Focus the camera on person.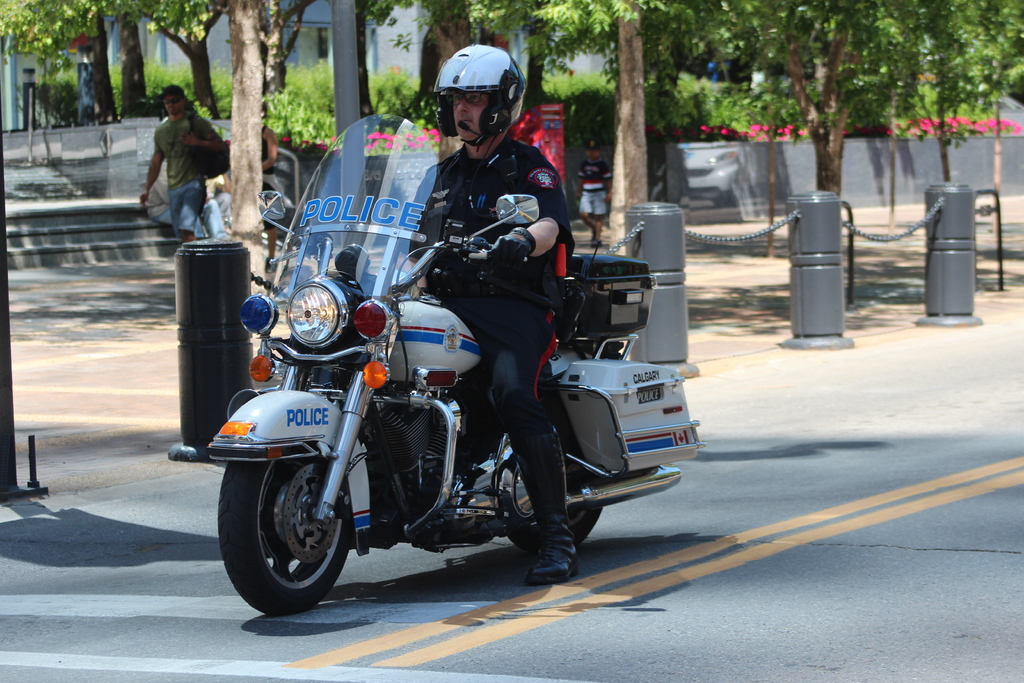
Focus region: (205,173,229,227).
